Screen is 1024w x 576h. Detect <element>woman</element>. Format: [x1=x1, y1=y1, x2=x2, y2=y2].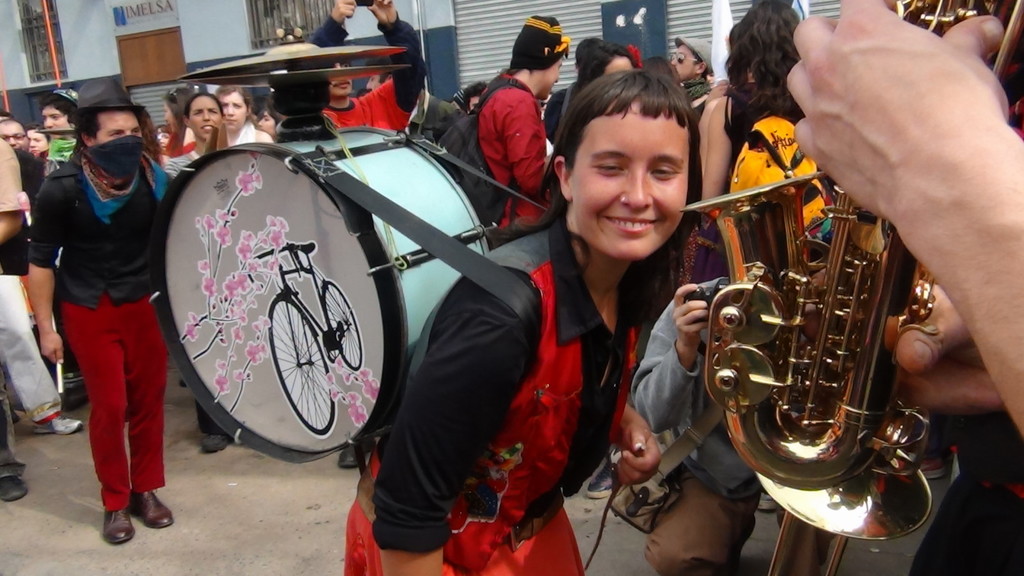
[x1=255, y1=100, x2=284, y2=143].
